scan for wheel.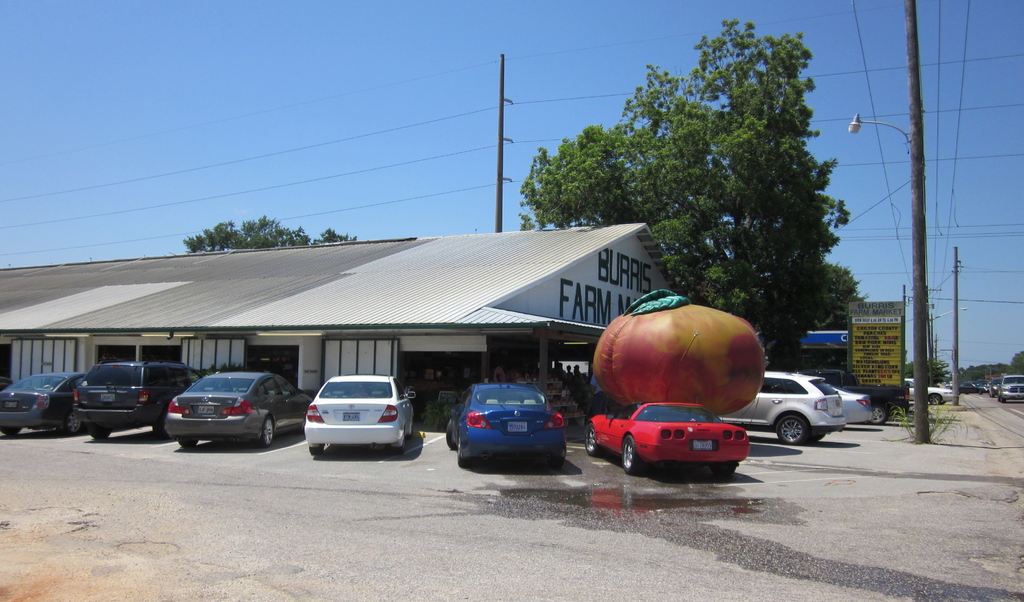
Scan result: (x1=458, y1=446, x2=471, y2=468).
